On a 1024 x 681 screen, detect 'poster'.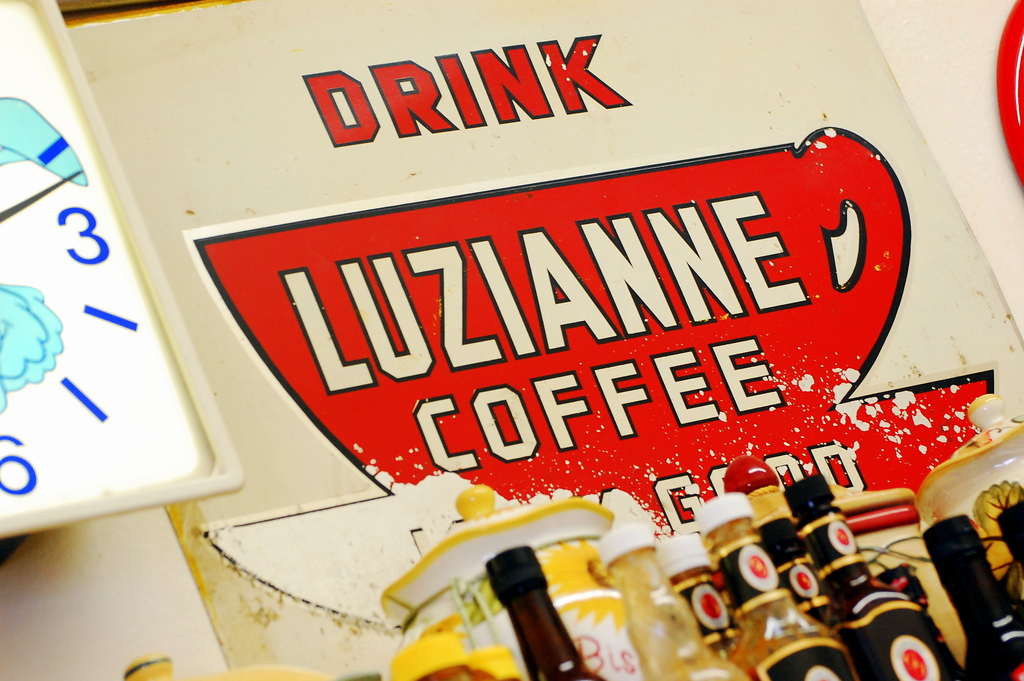
box(63, 0, 1023, 680).
